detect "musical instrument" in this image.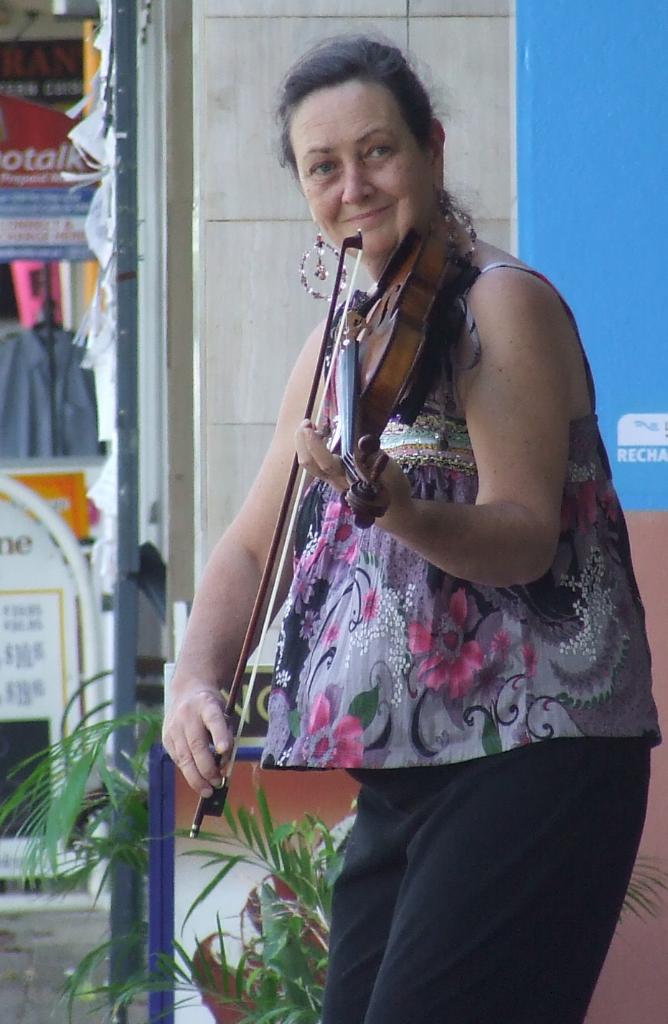
Detection: rect(192, 232, 467, 835).
